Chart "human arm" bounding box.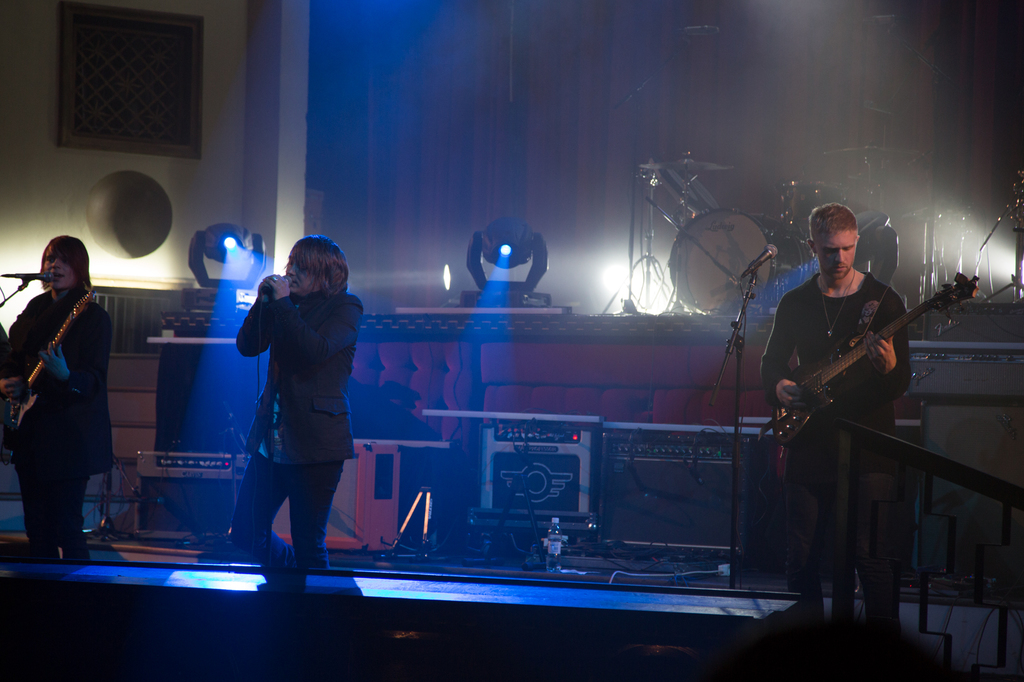
Charted: box=[855, 290, 908, 399].
